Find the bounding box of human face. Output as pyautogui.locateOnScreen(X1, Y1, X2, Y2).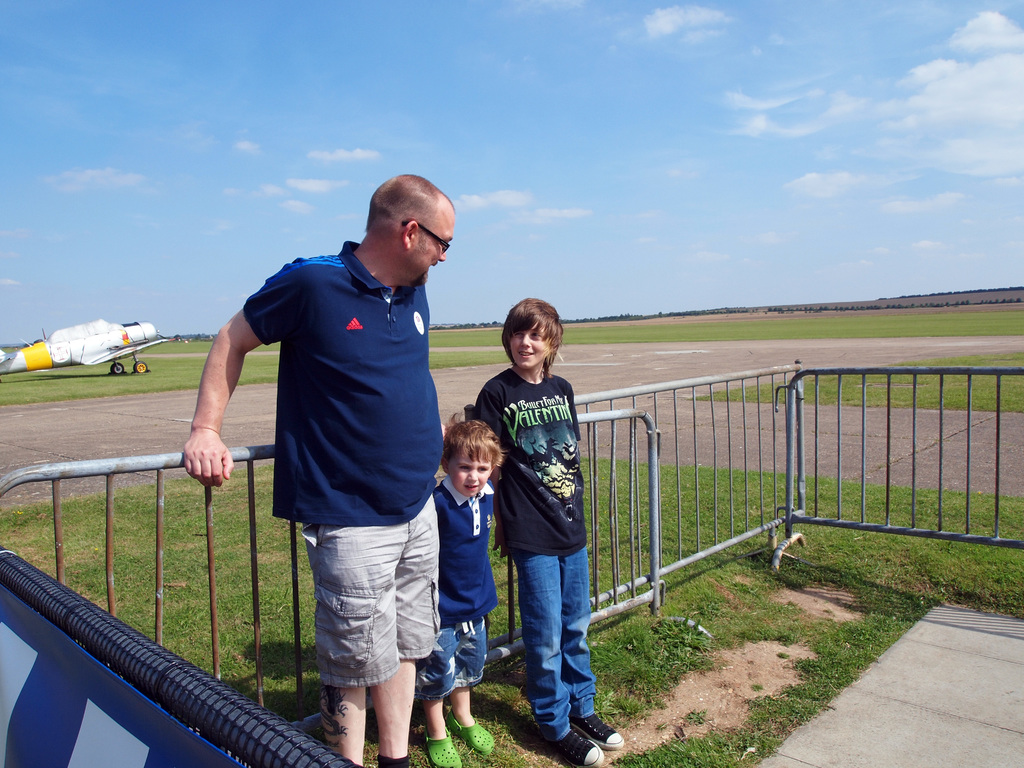
pyautogui.locateOnScreen(414, 208, 456, 282).
